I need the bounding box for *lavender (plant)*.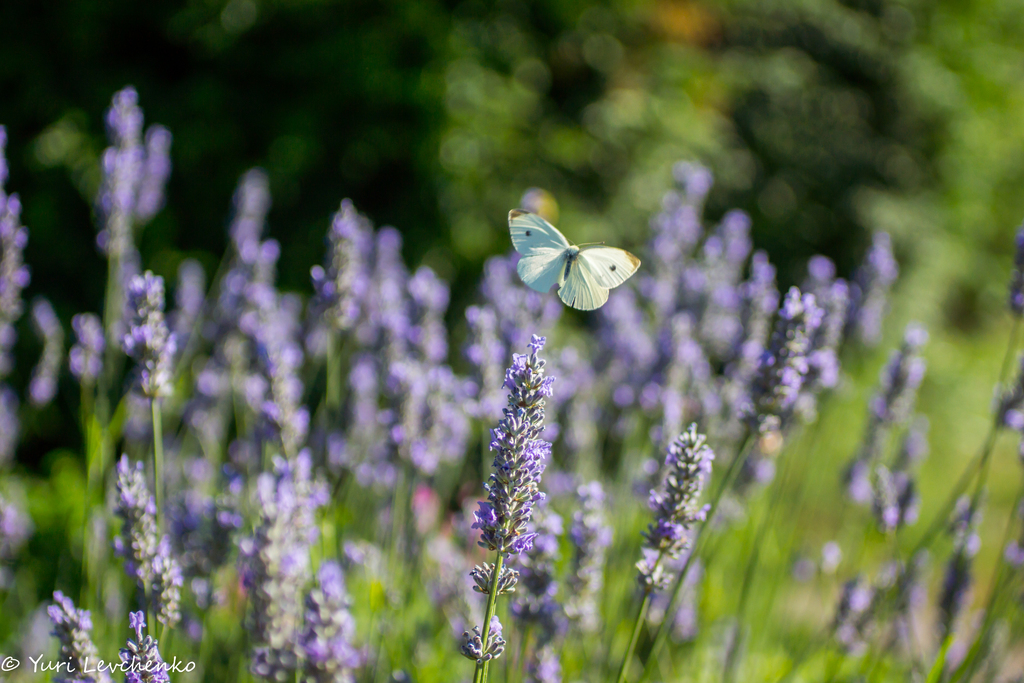
Here it is: x1=727, y1=245, x2=772, y2=440.
